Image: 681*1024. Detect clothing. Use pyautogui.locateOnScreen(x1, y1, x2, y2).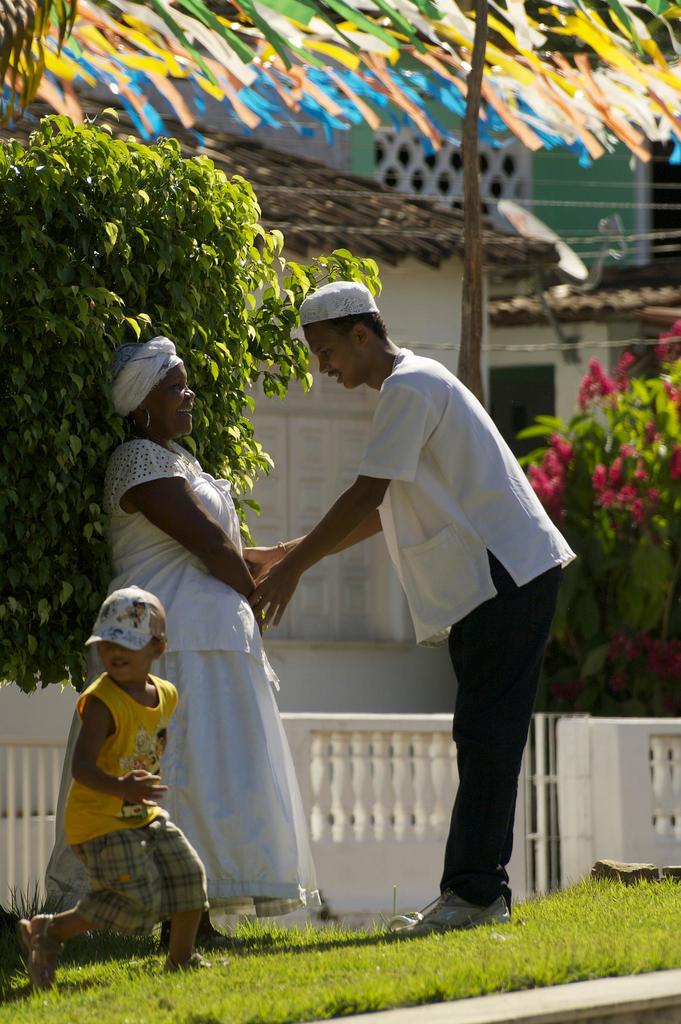
pyautogui.locateOnScreen(363, 351, 578, 899).
